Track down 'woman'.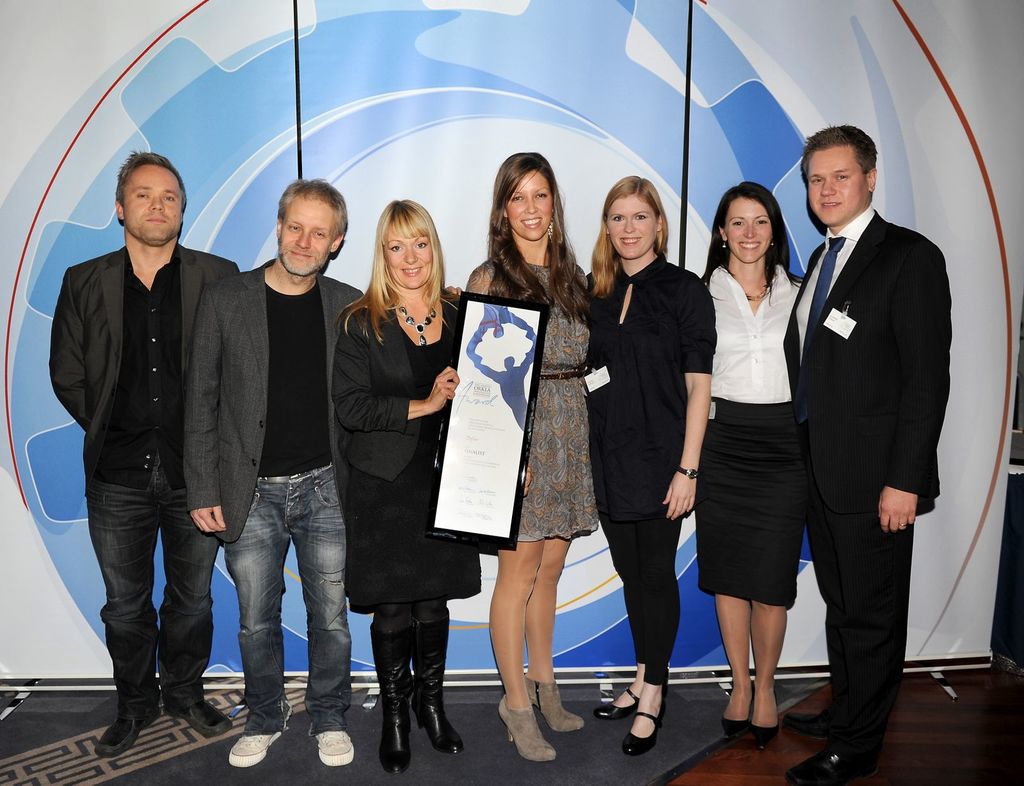
Tracked to 464/150/604/760.
